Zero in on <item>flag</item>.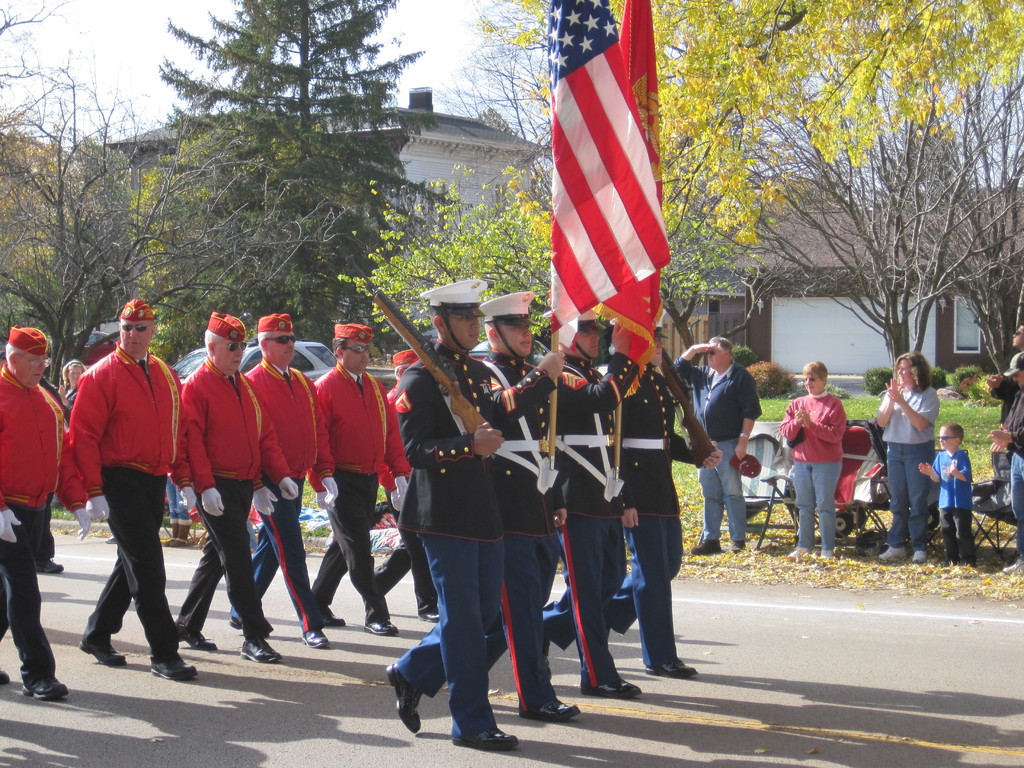
Zeroed in: 618,0,669,365.
